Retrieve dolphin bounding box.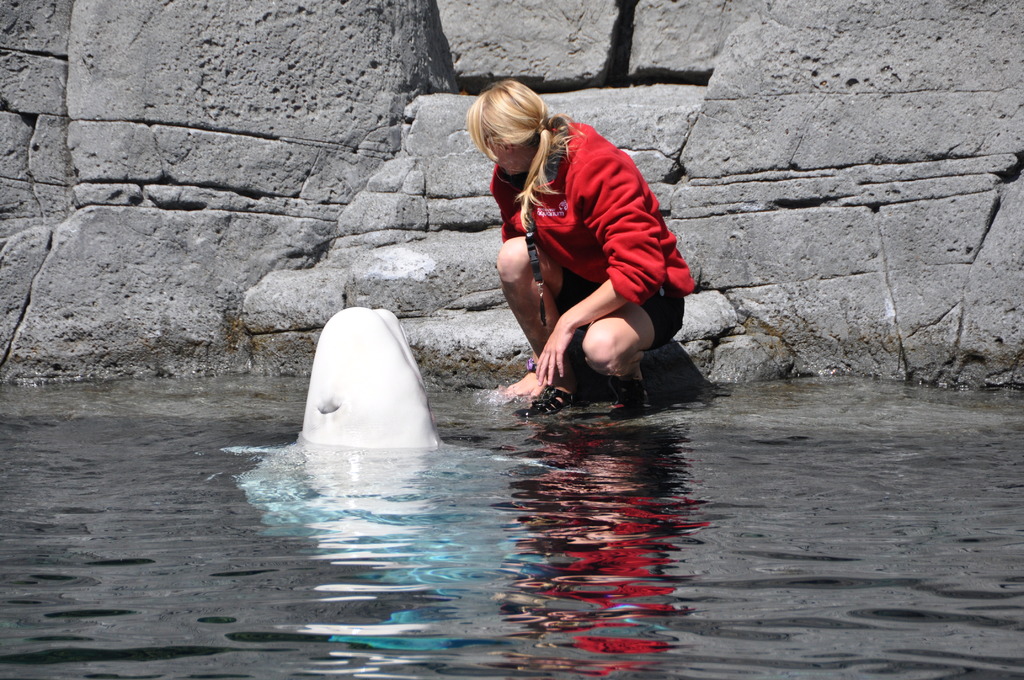
Bounding box: x1=294, y1=305, x2=441, y2=446.
